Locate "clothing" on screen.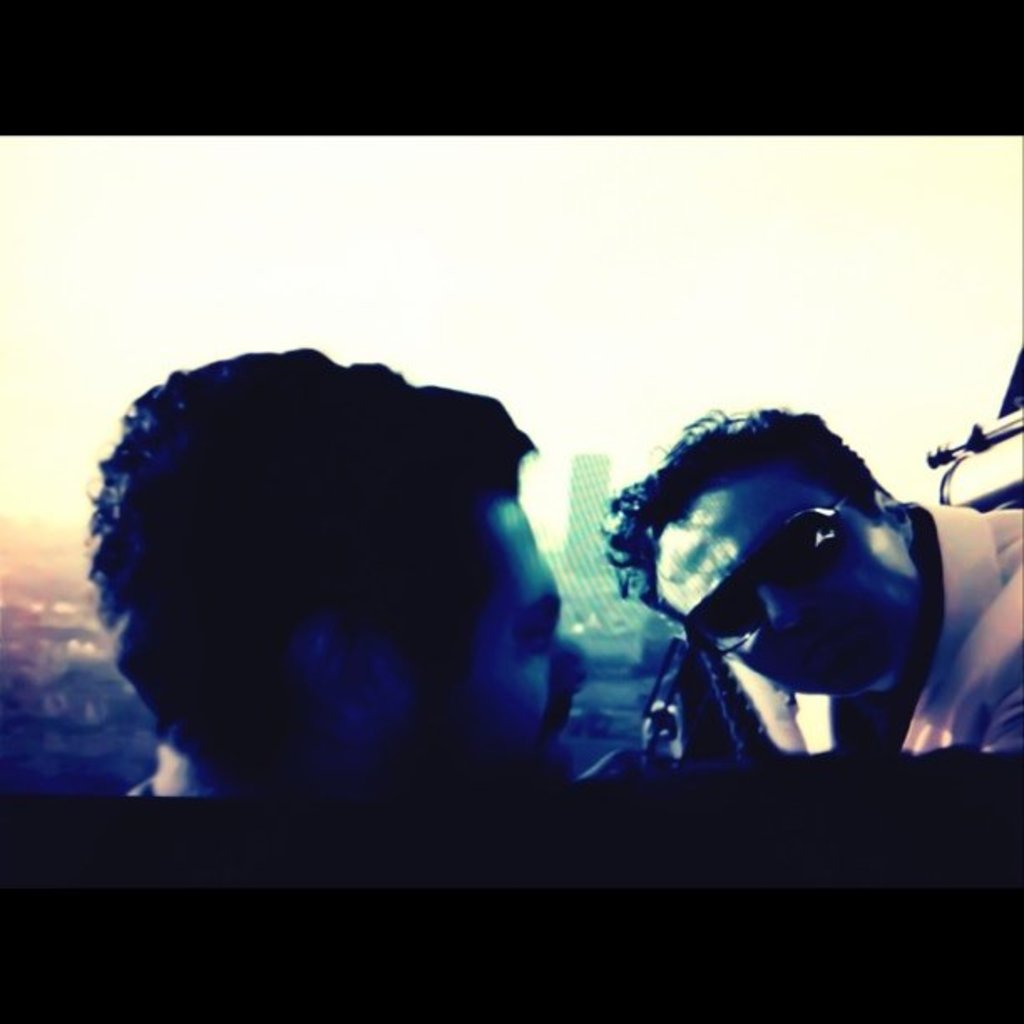
On screen at (left=770, top=475, right=1022, bottom=760).
